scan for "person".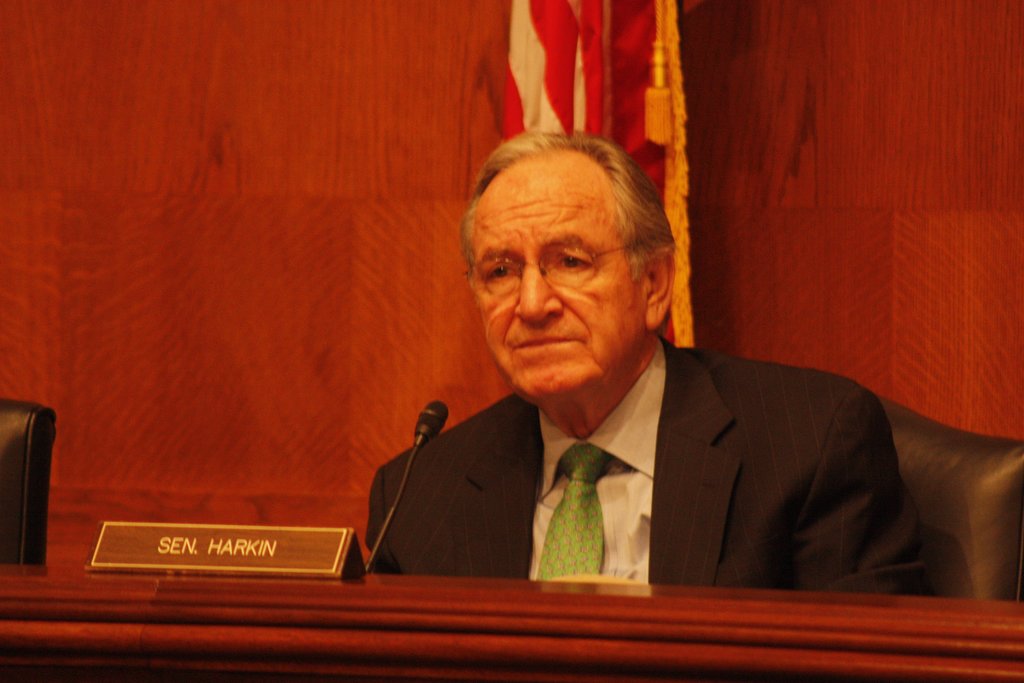
Scan result: x1=337, y1=149, x2=913, y2=616.
